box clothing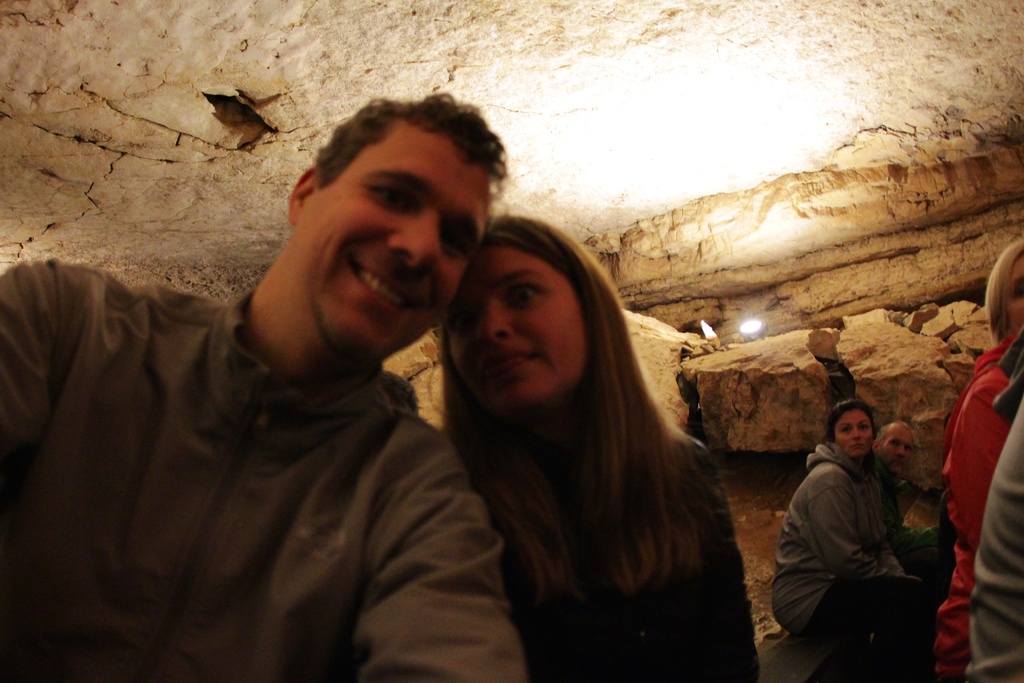
bbox(938, 339, 1019, 682)
